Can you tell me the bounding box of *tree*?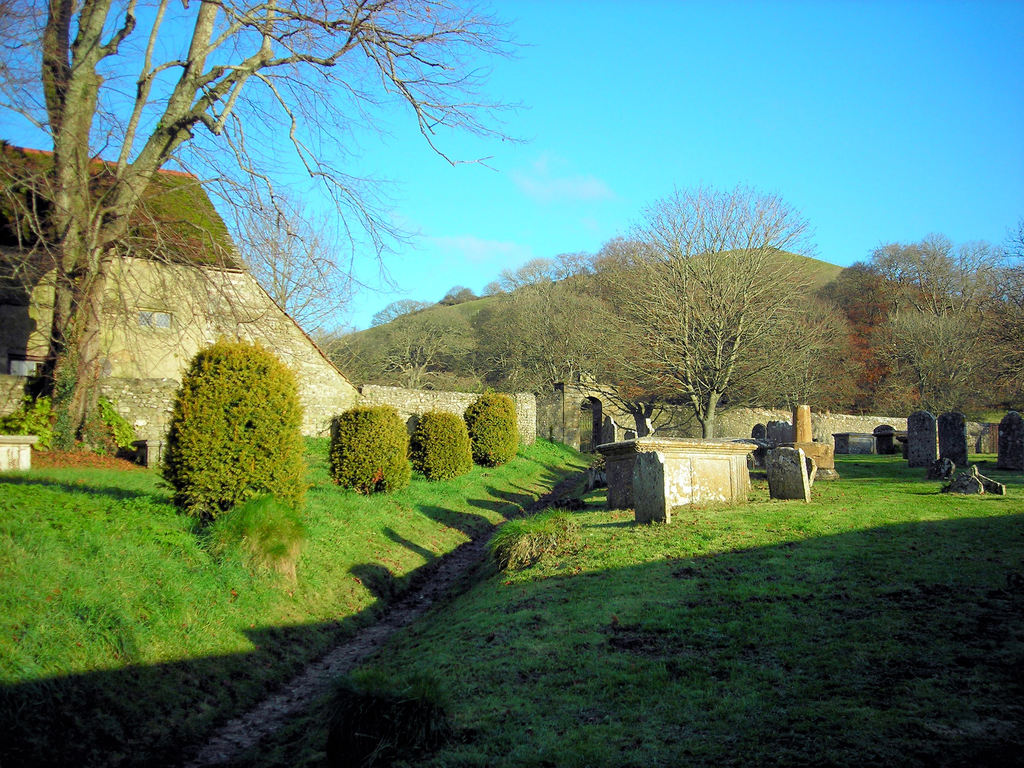
<bbox>365, 288, 468, 397</bbox>.
